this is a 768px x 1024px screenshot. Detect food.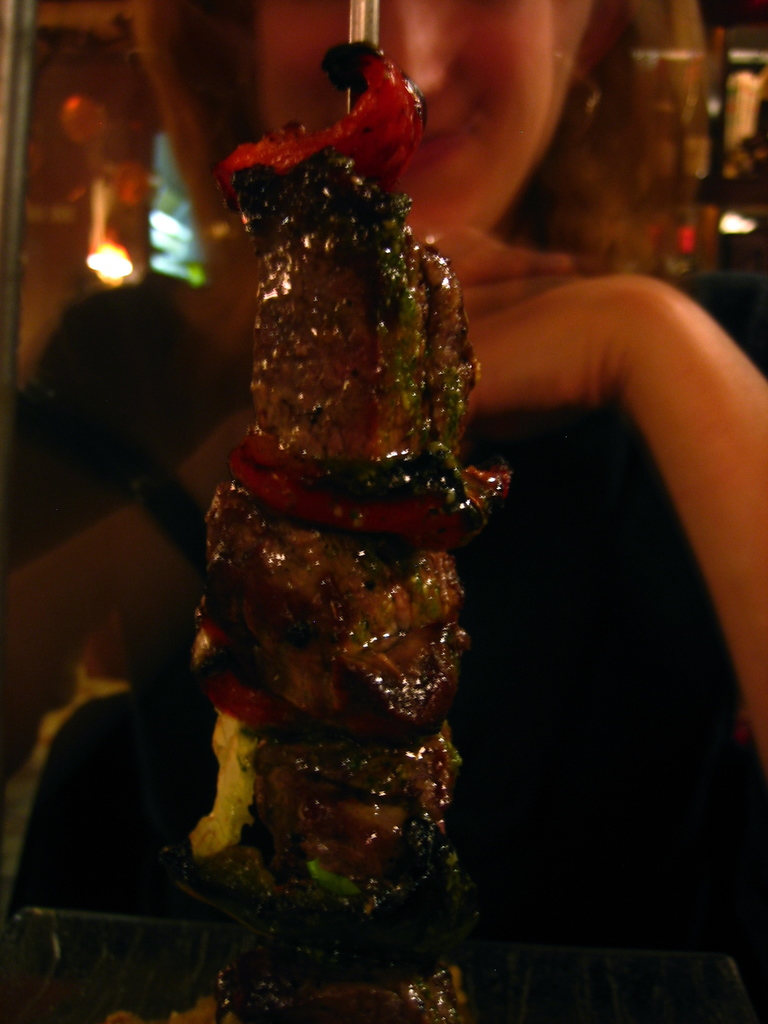
BBox(211, 93, 504, 856).
